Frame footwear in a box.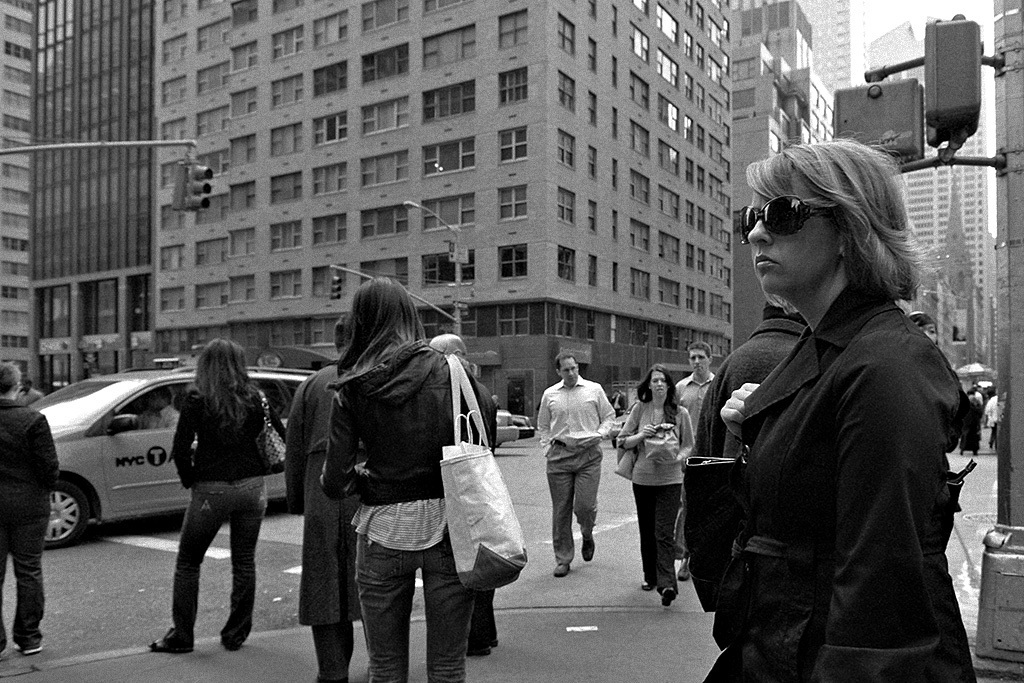
locate(147, 639, 179, 655).
